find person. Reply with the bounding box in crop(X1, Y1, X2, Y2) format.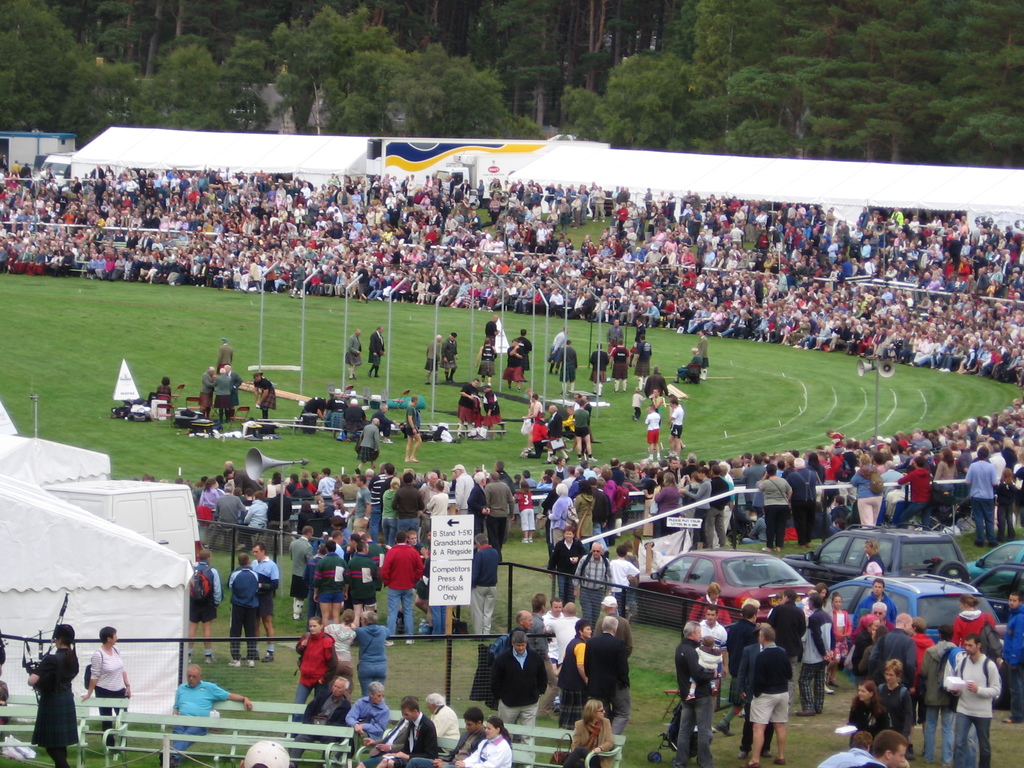
crop(561, 406, 577, 445).
